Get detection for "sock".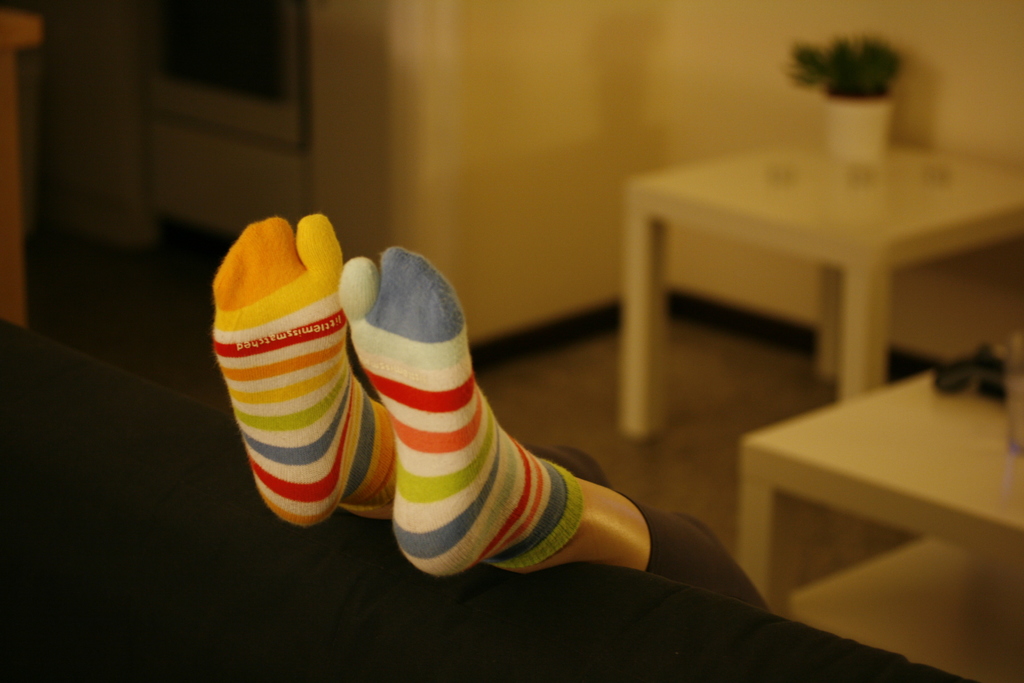
Detection: (210, 212, 399, 527).
